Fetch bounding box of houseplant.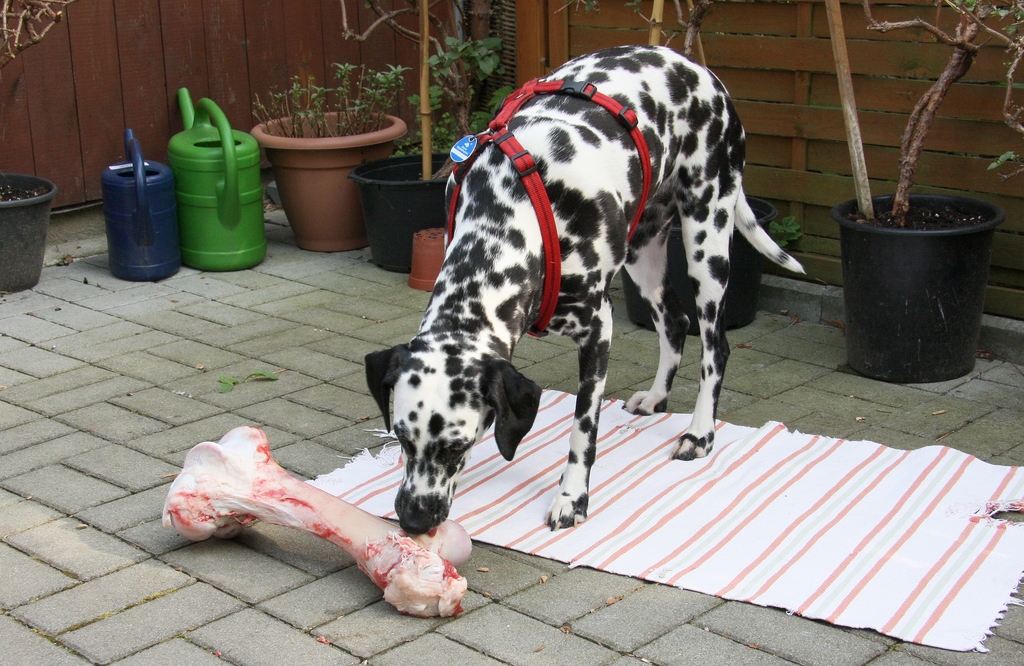
Bbox: 348,36,499,267.
